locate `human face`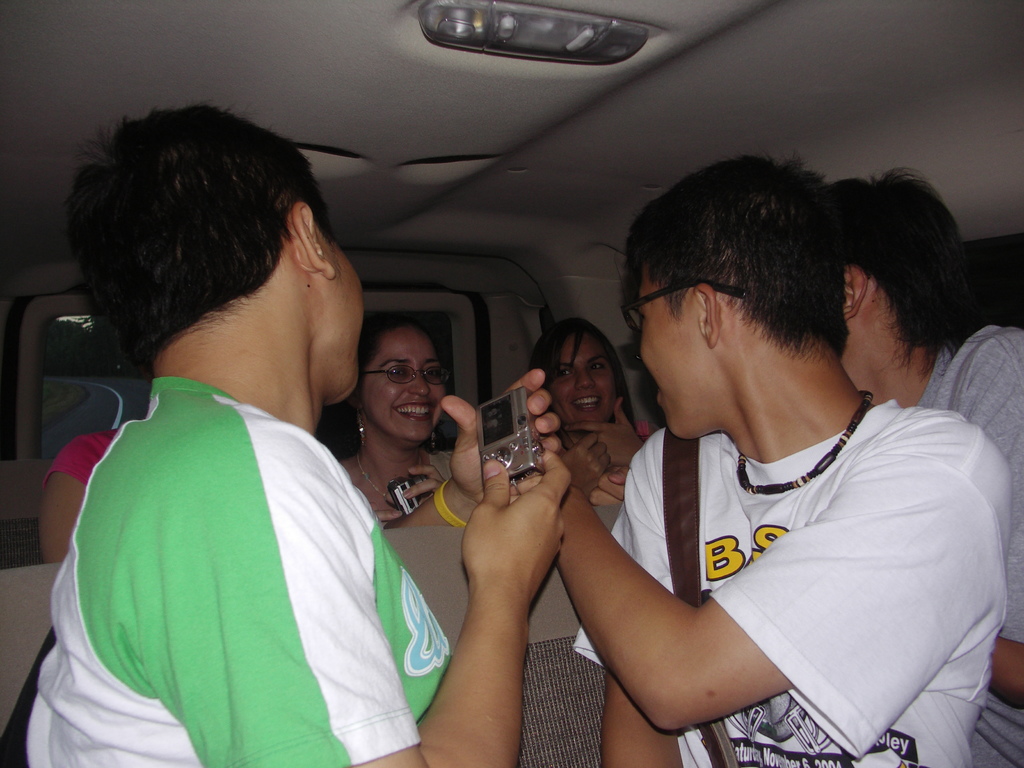
{"left": 556, "top": 330, "right": 620, "bottom": 428}
